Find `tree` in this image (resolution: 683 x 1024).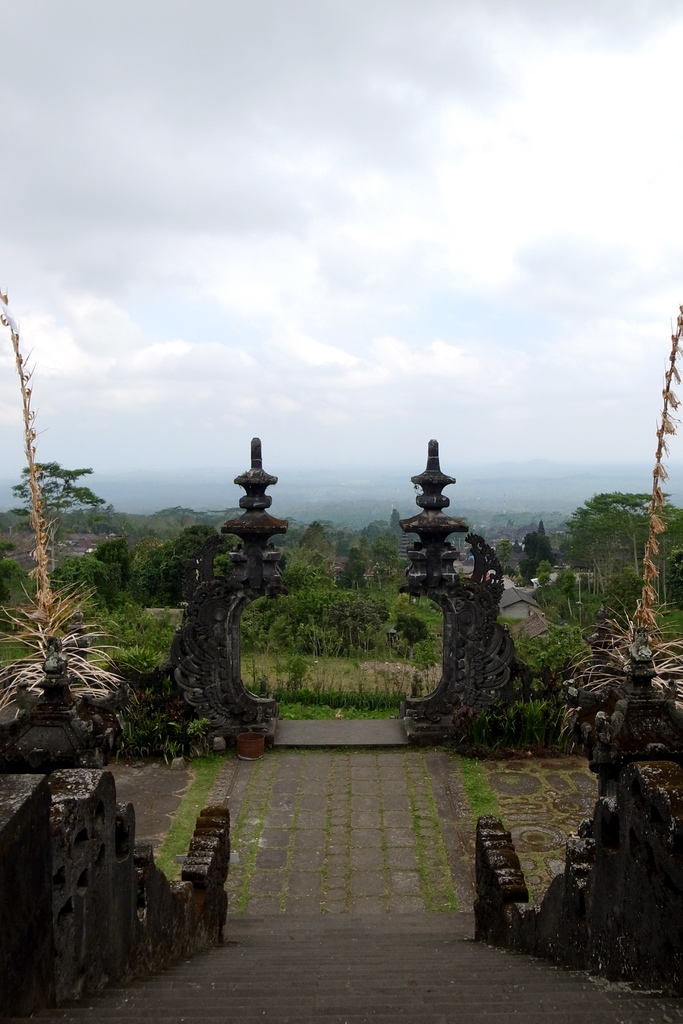
bbox=[362, 520, 395, 562].
